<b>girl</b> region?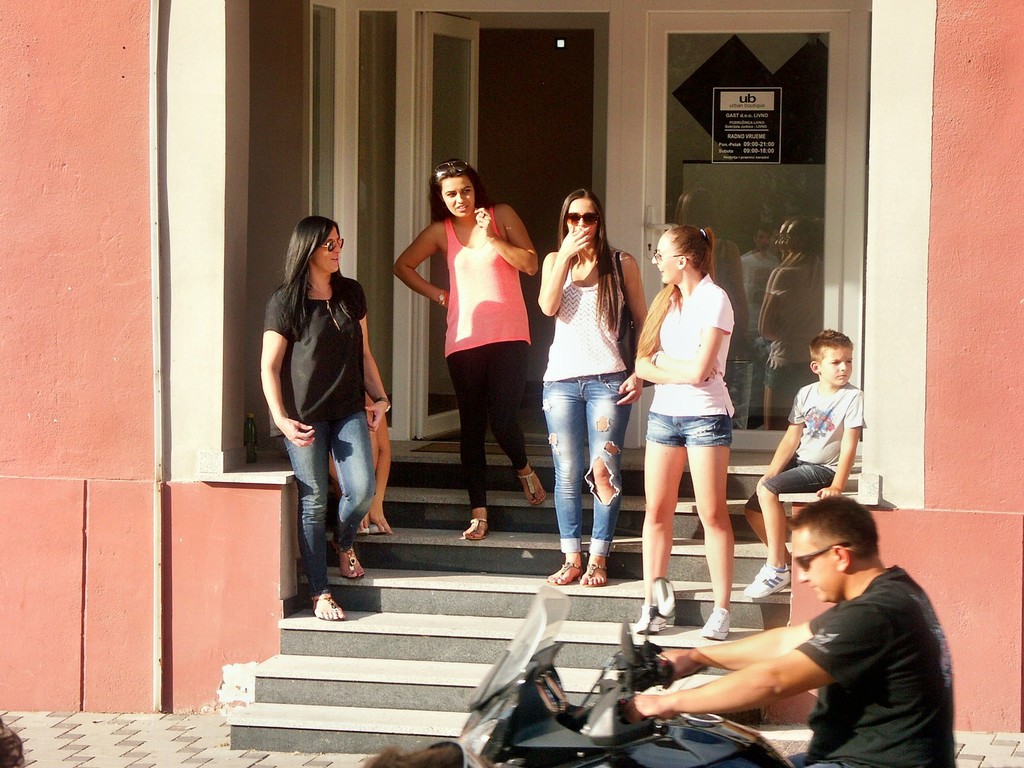
box=[632, 225, 735, 637]
